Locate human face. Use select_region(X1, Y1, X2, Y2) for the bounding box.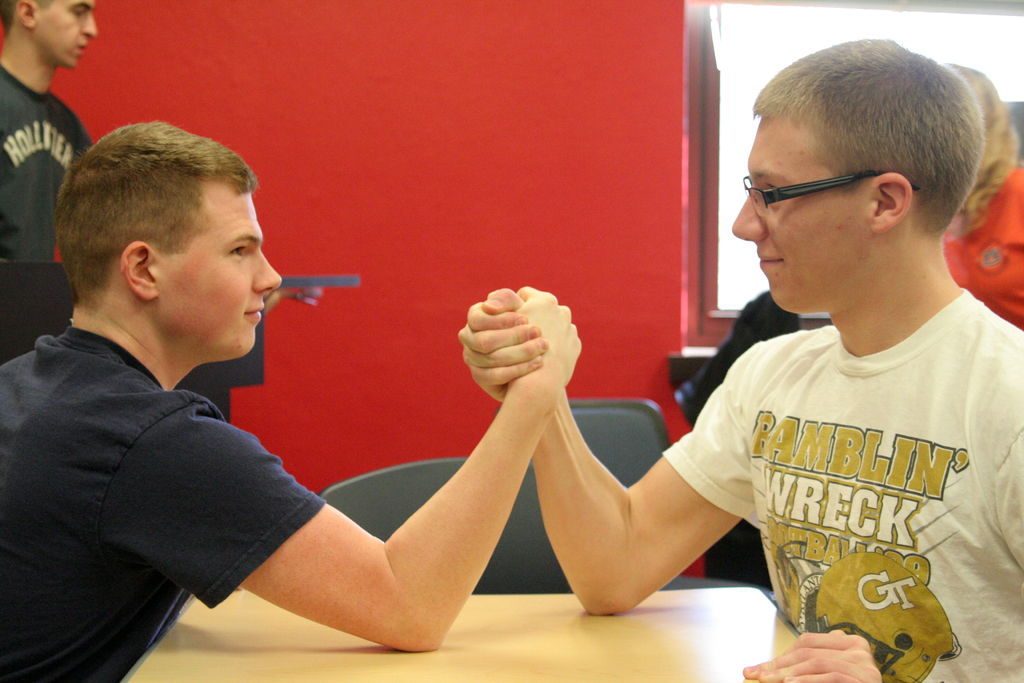
select_region(155, 185, 285, 362).
